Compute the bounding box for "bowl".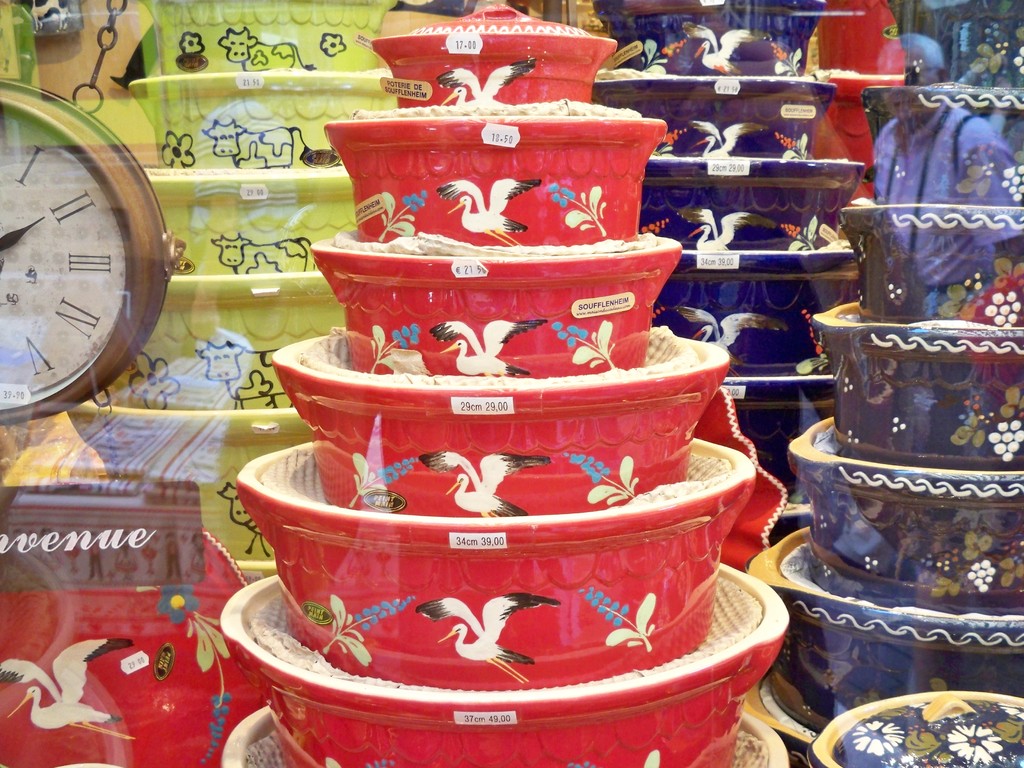
l=273, t=336, r=731, b=515.
